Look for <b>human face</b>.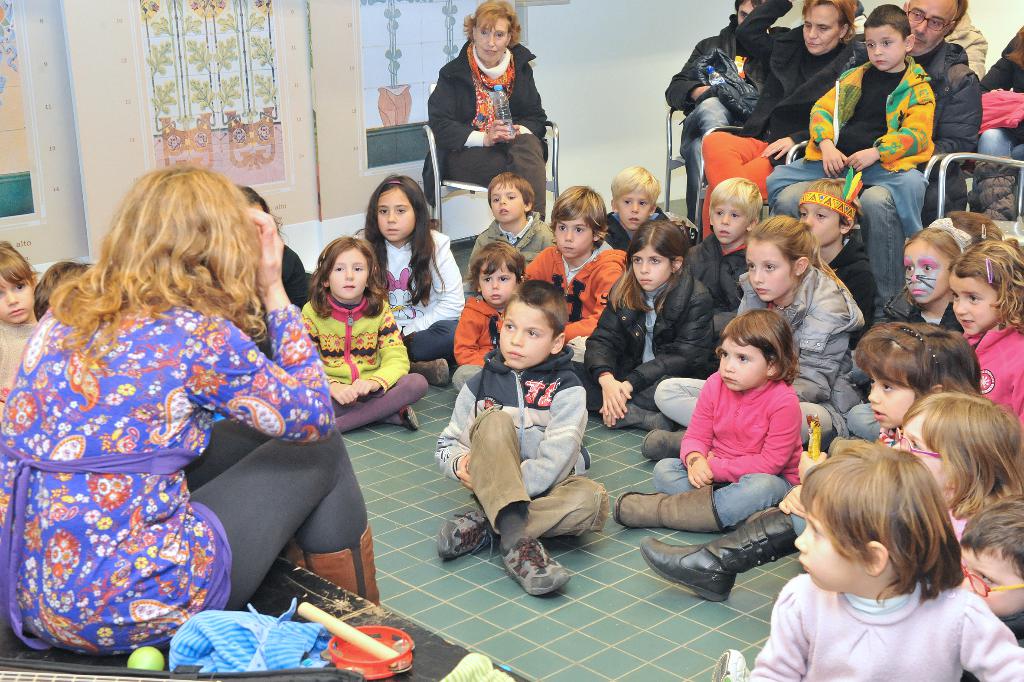
Found: rect(866, 365, 911, 431).
